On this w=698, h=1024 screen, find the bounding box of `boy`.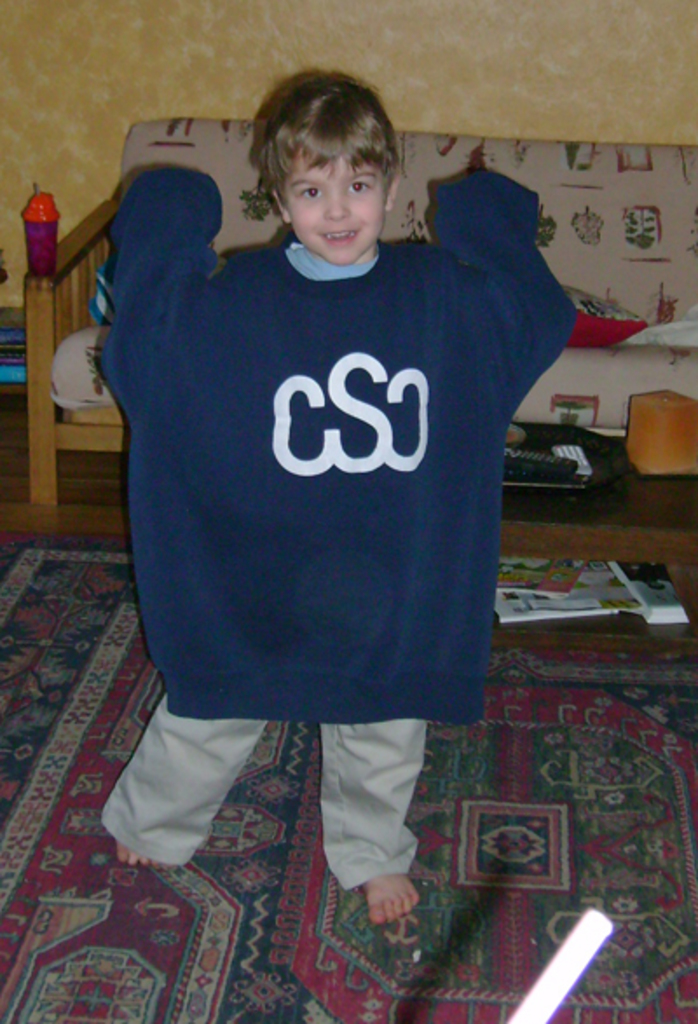
Bounding box: <box>89,73,592,935</box>.
